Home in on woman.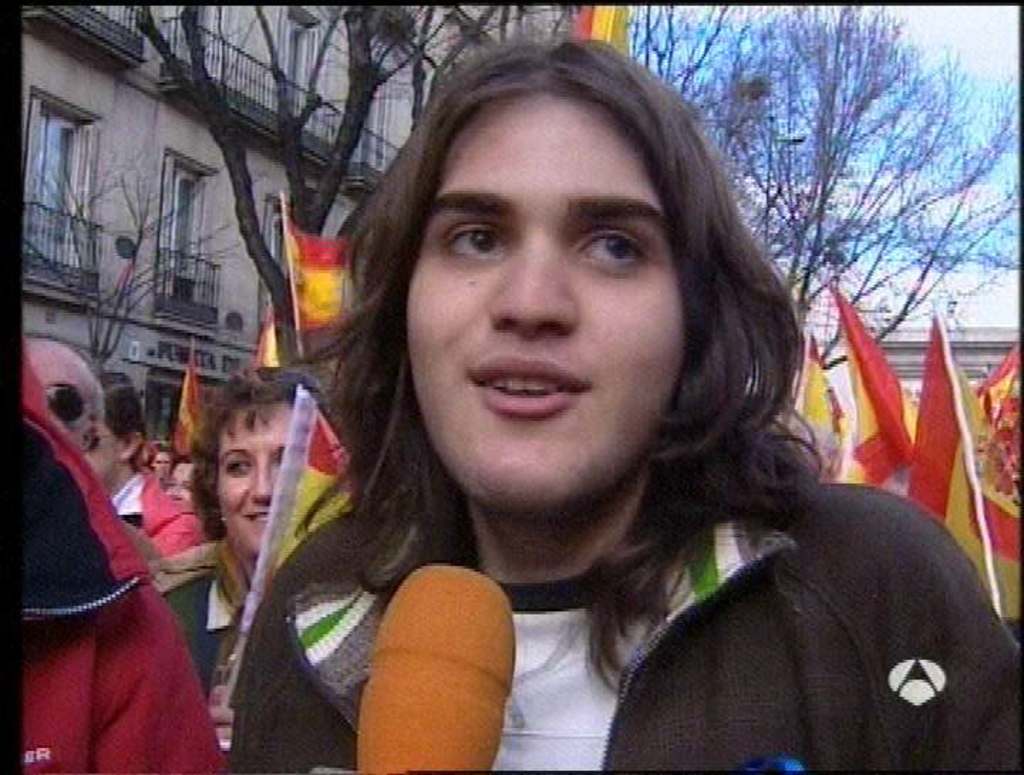
Homed in at (x1=146, y1=356, x2=361, y2=735).
